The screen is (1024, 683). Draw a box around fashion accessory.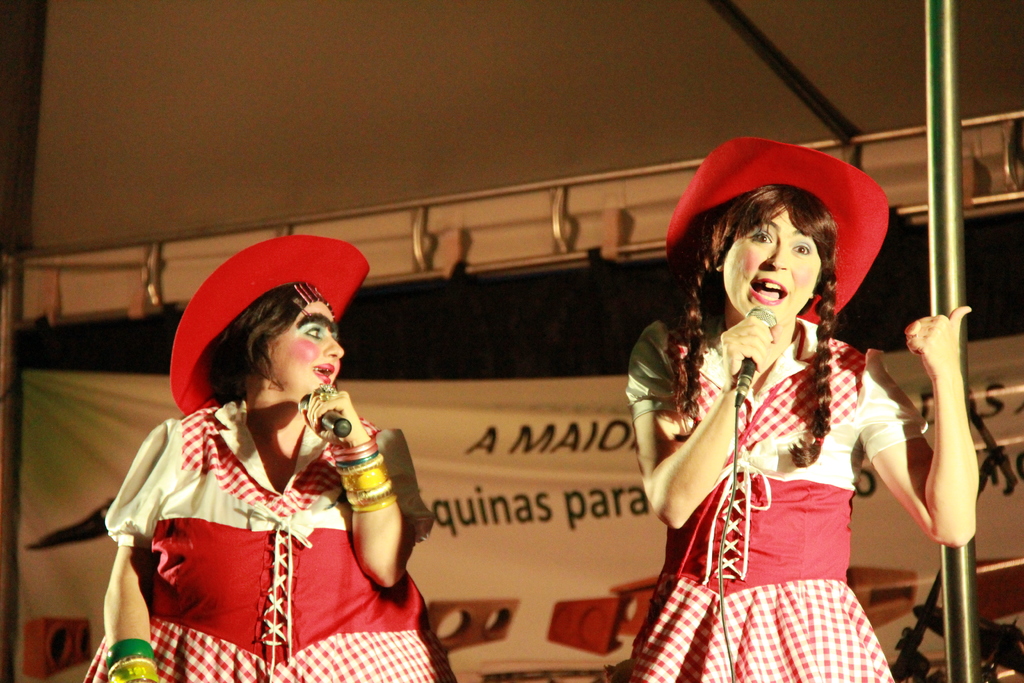
<bbox>163, 235, 372, 411</bbox>.
